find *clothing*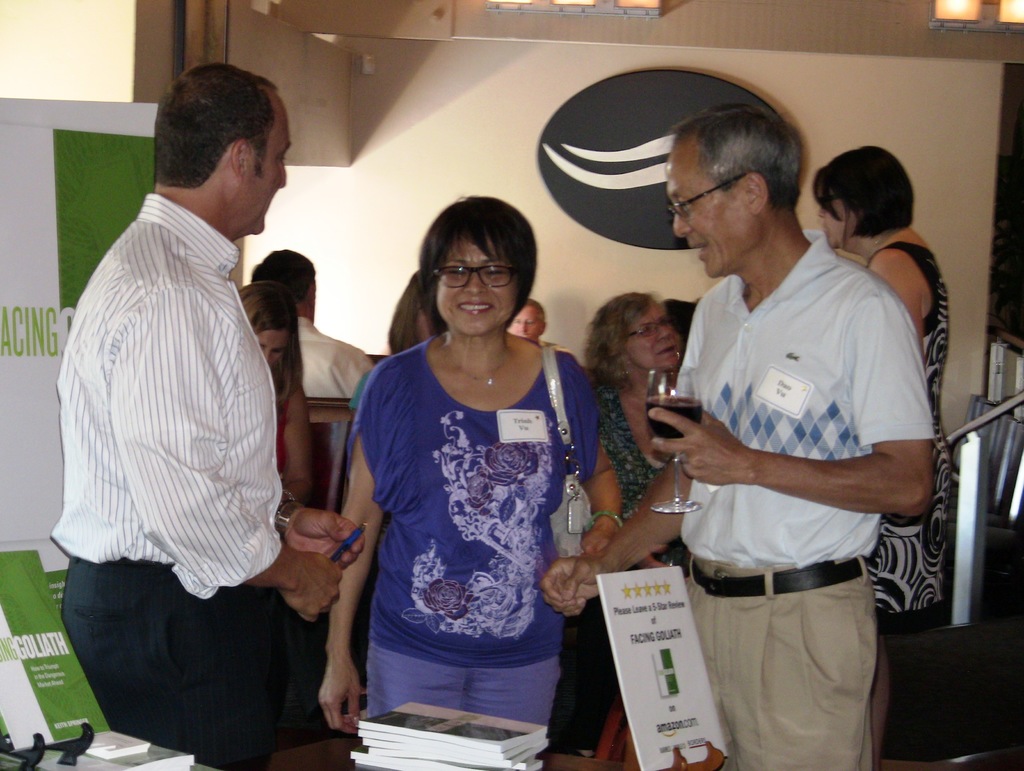
<region>667, 230, 939, 770</region>
